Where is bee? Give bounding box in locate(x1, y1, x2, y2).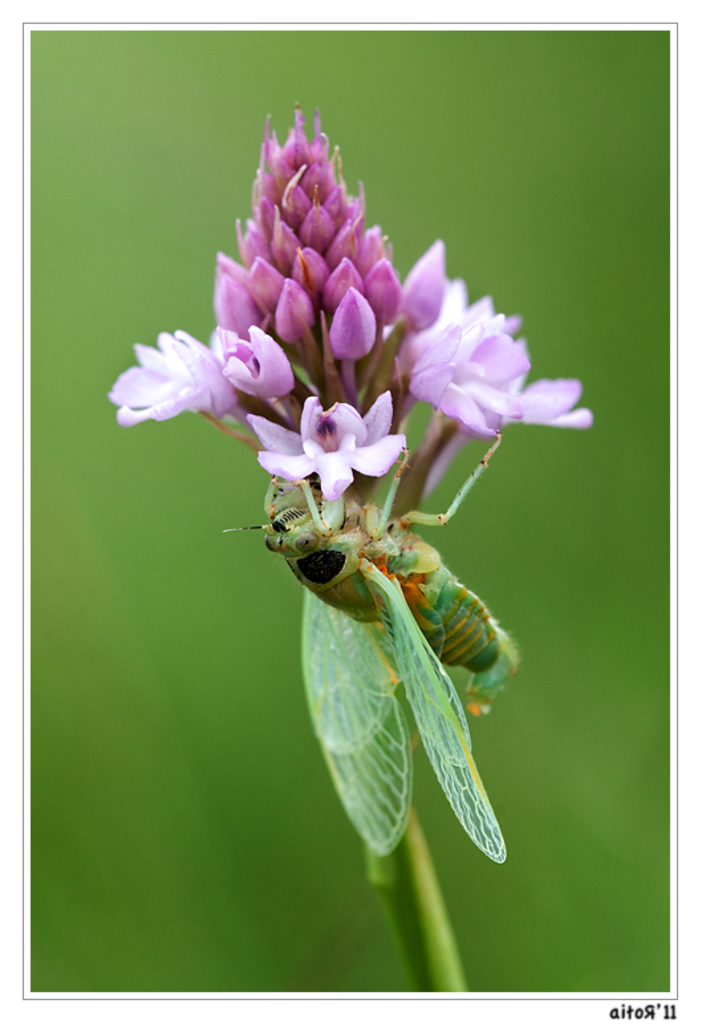
locate(204, 456, 529, 818).
